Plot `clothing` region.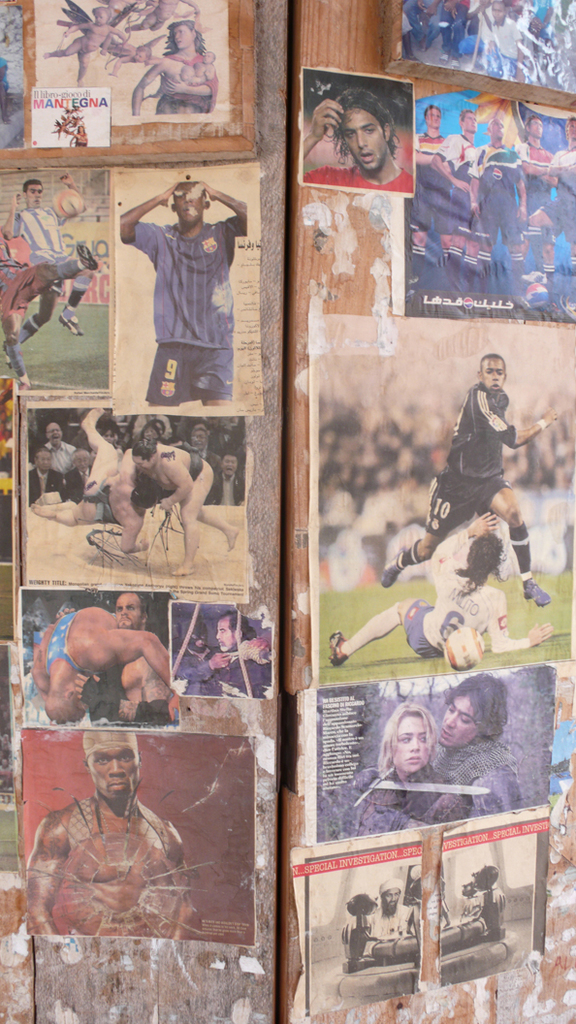
Plotted at select_region(303, 163, 408, 193).
